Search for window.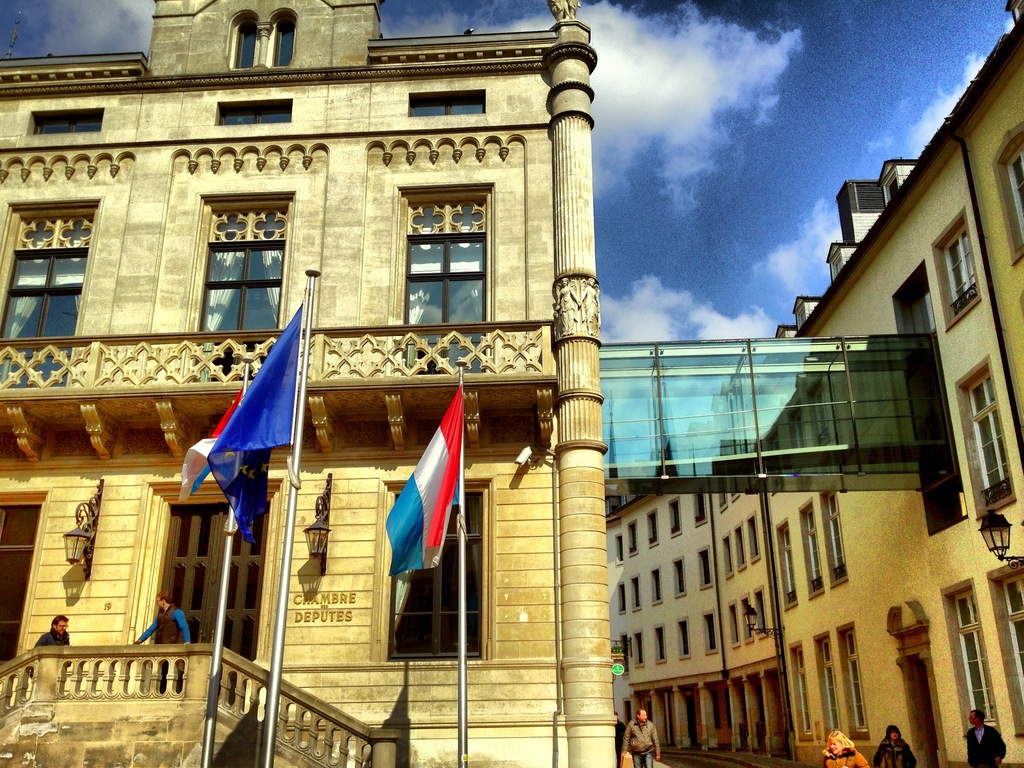
Found at box=[774, 514, 799, 609].
